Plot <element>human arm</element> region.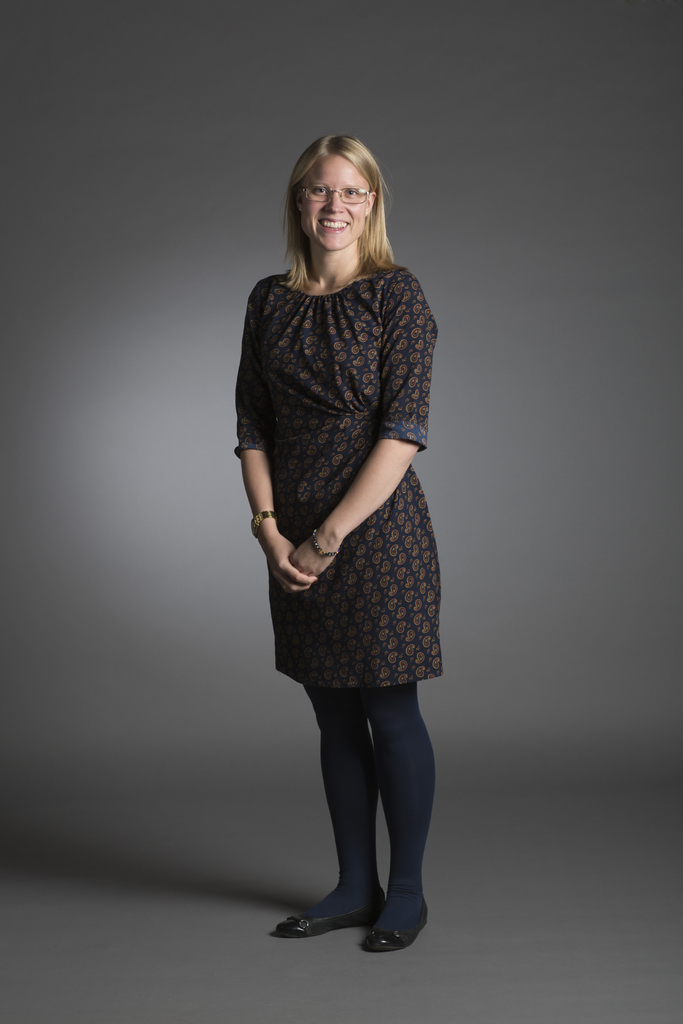
Plotted at <region>284, 269, 443, 582</region>.
